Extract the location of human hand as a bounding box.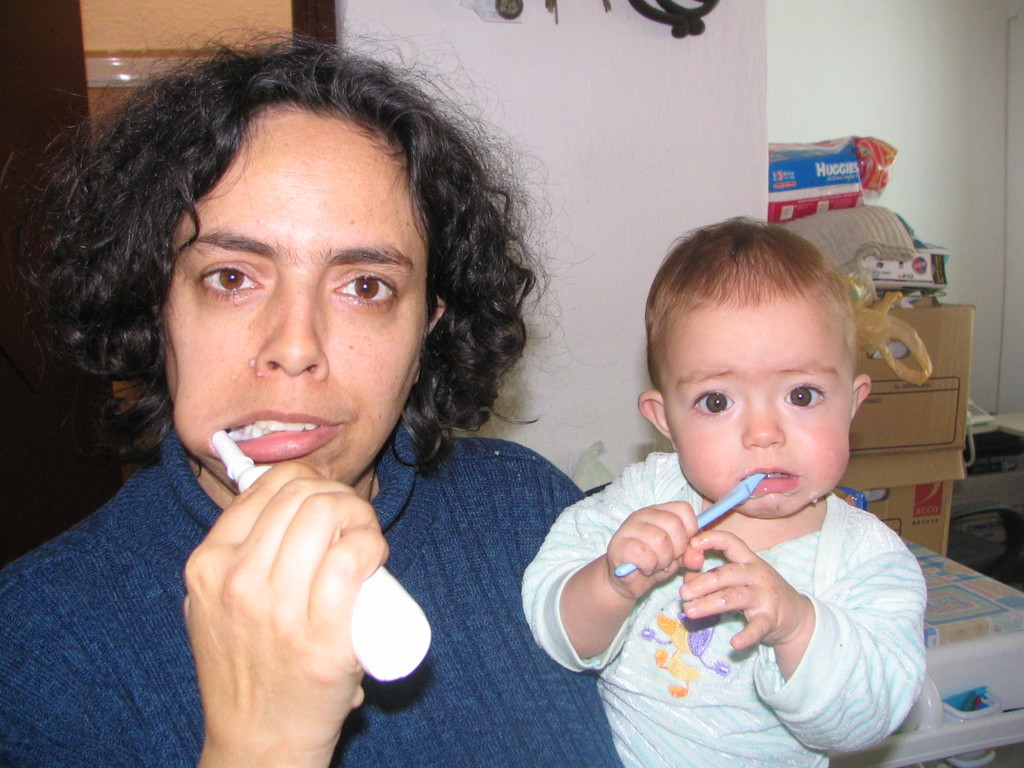
locate(676, 531, 805, 653).
